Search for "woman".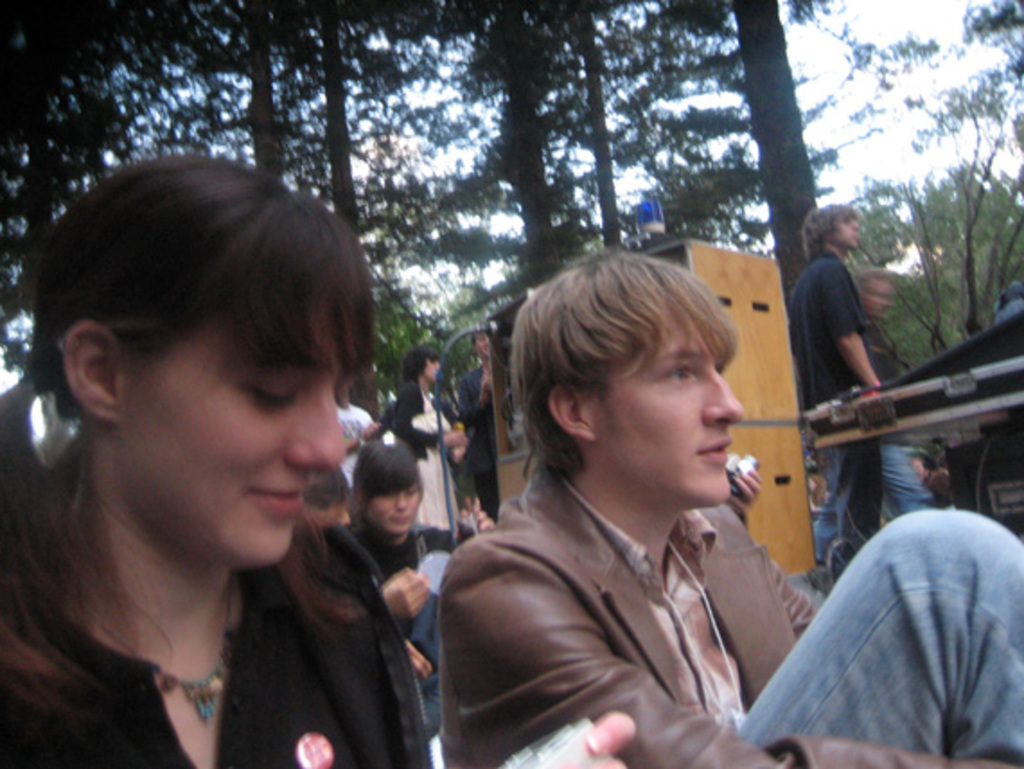
Found at bbox=[422, 244, 843, 760].
